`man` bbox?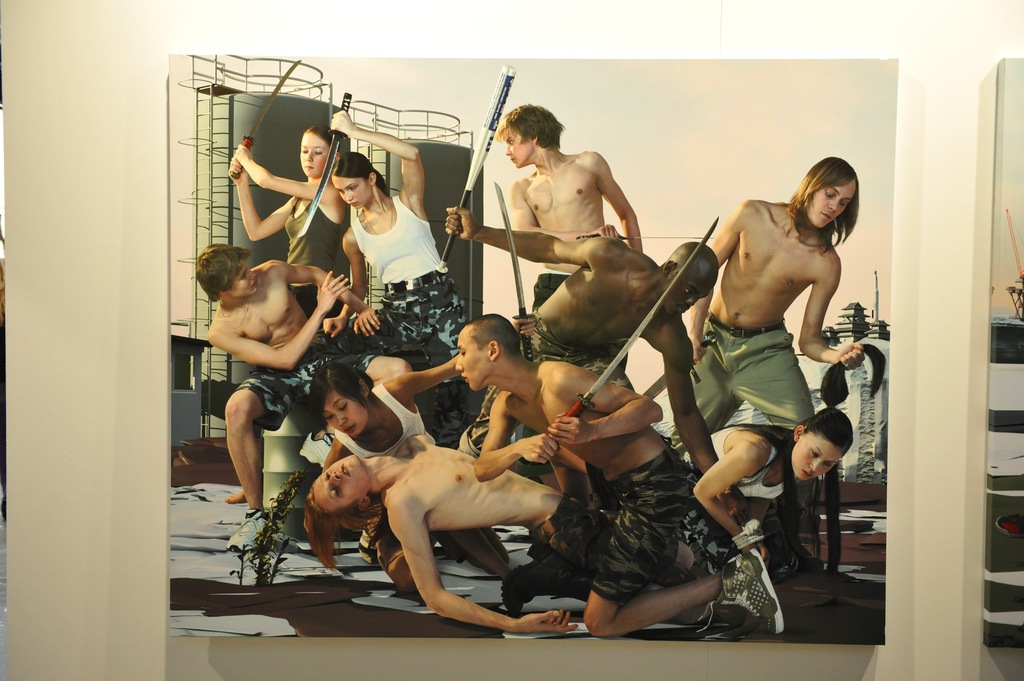
<bbox>303, 433, 580, 630</bbox>
